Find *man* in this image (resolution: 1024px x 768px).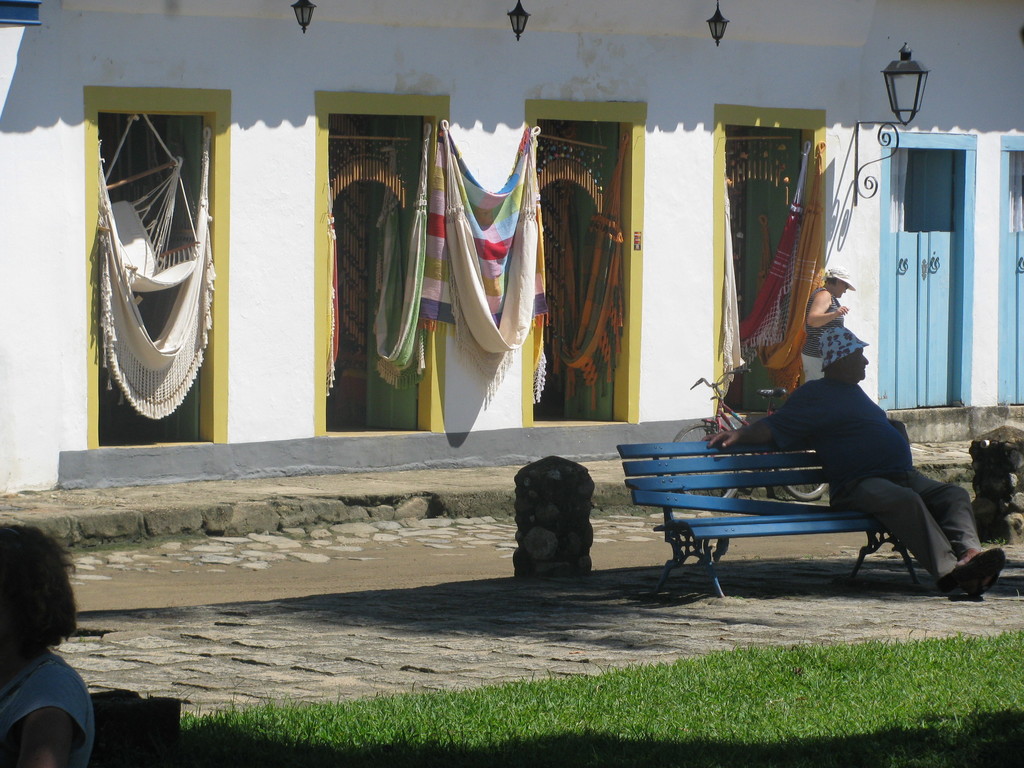
pyautogui.locateOnScreen(724, 356, 989, 595).
